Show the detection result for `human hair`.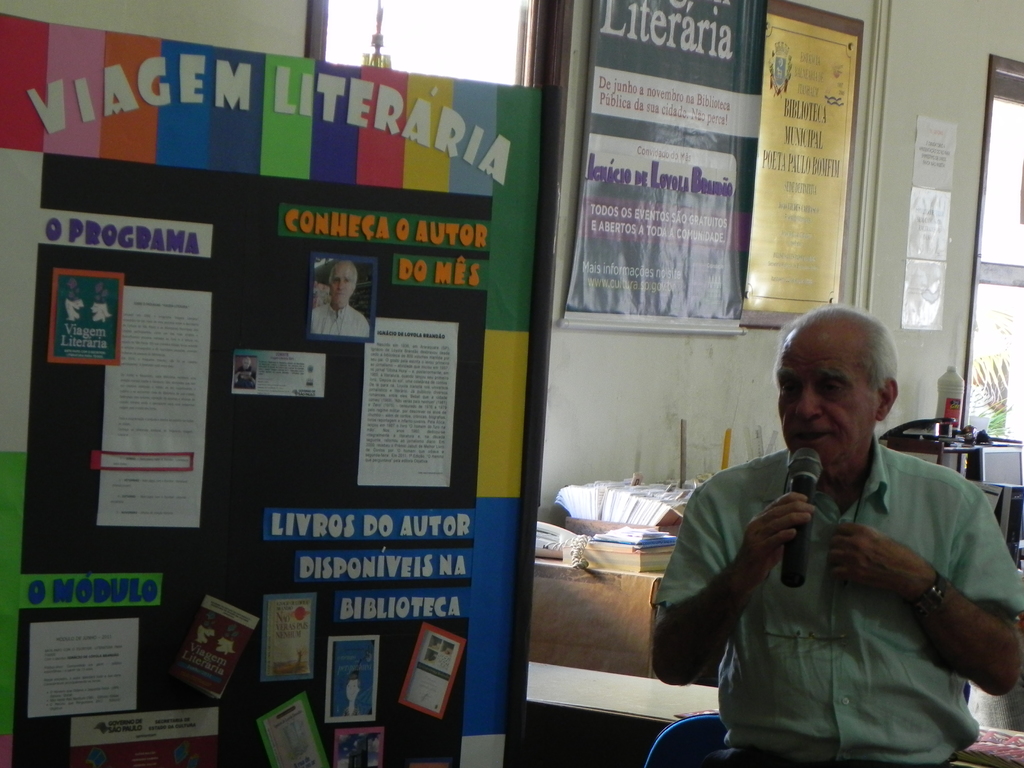
{"left": 778, "top": 298, "right": 905, "bottom": 404}.
